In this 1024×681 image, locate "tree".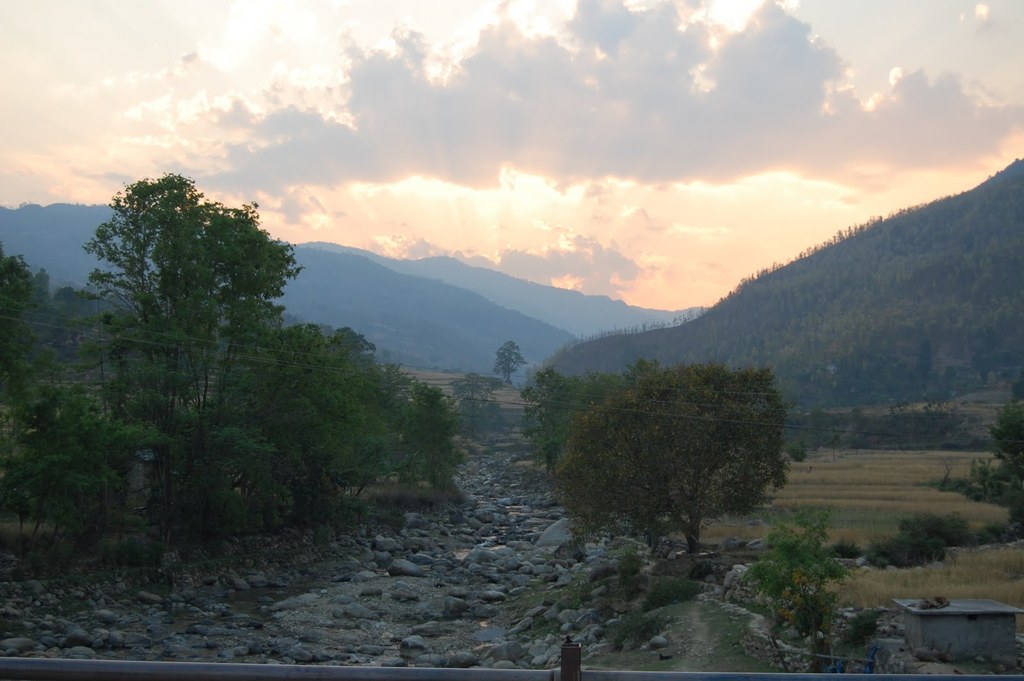
Bounding box: crop(492, 331, 523, 385).
